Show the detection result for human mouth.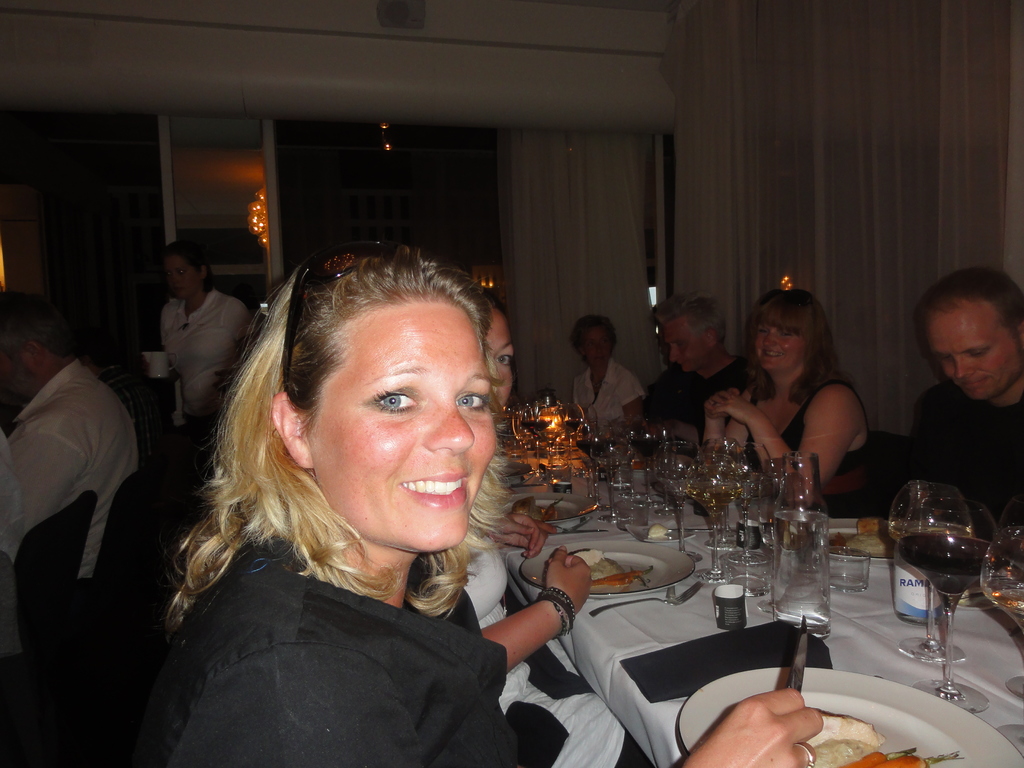
(x1=397, y1=472, x2=465, y2=511).
